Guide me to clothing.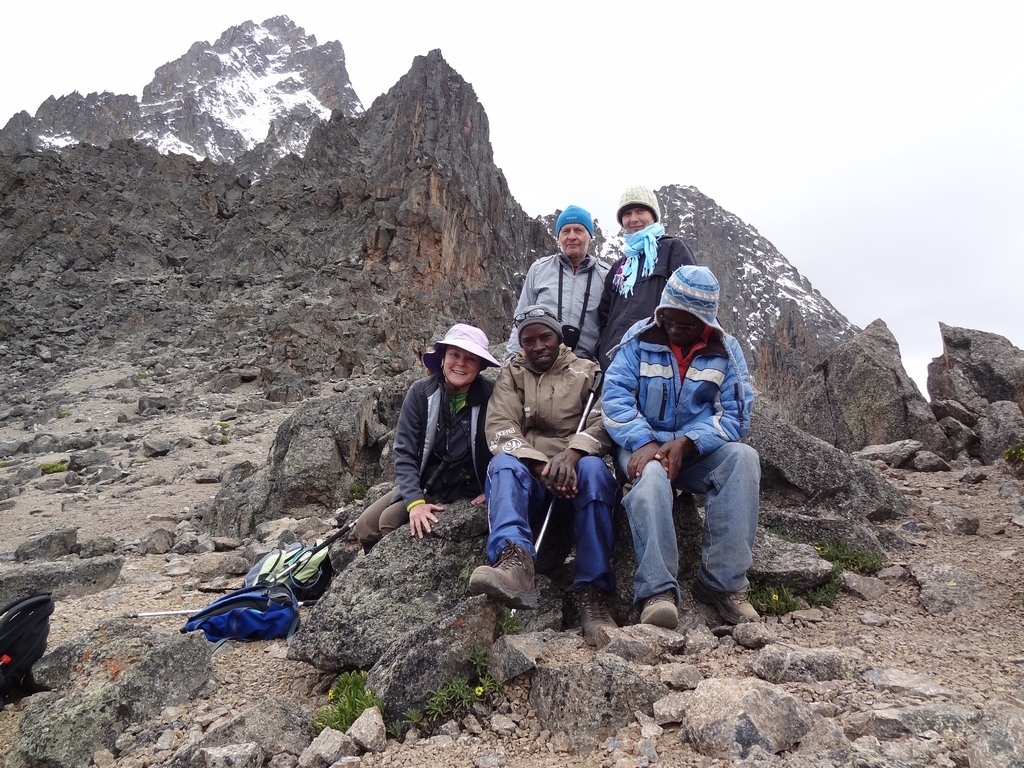
Guidance: crop(600, 265, 776, 611).
